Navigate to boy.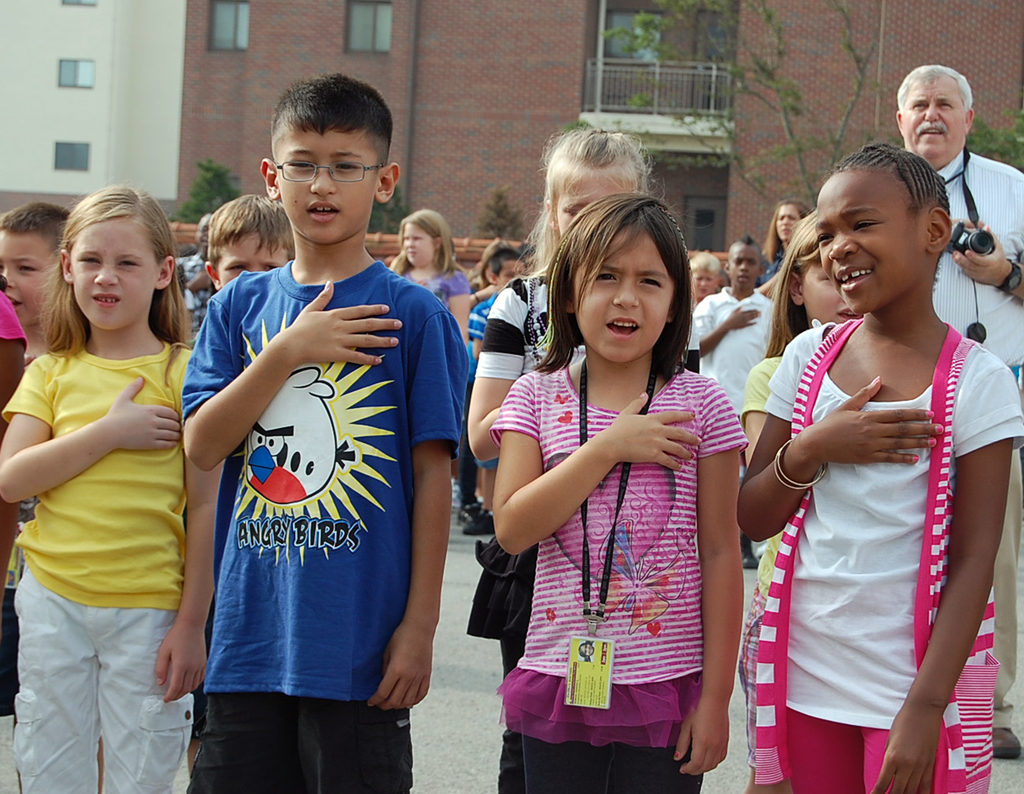
Navigation target: BBox(684, 248, 722, 312).
